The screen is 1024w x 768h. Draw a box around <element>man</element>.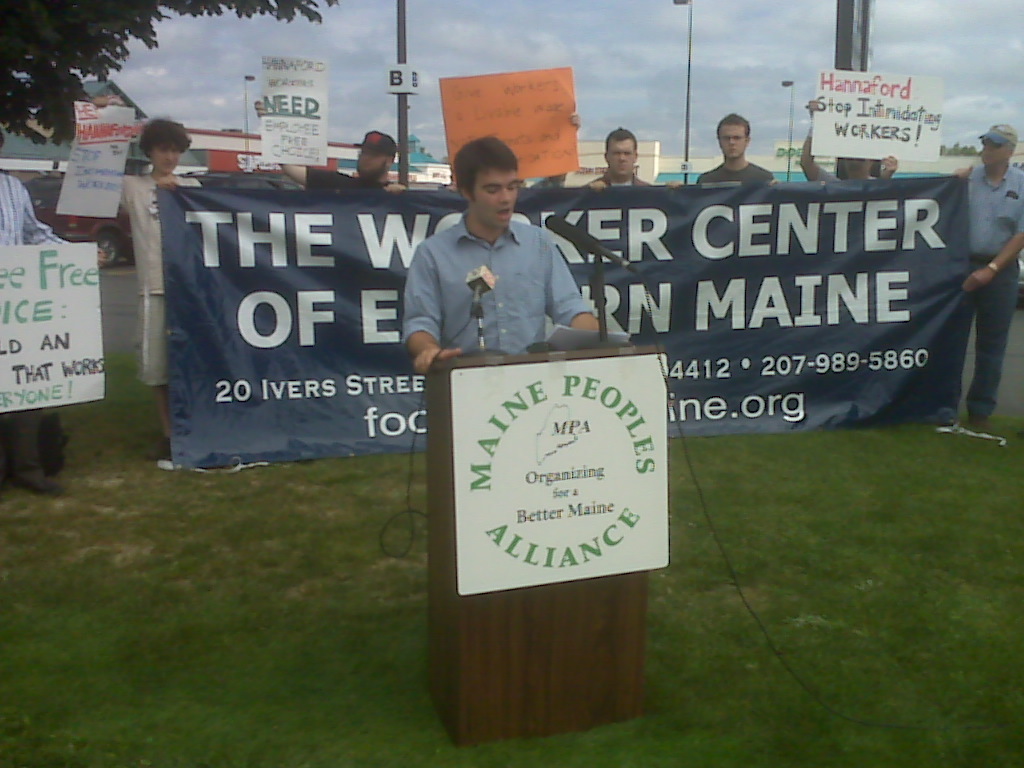
bbox=[0, 121, 109, 479].
